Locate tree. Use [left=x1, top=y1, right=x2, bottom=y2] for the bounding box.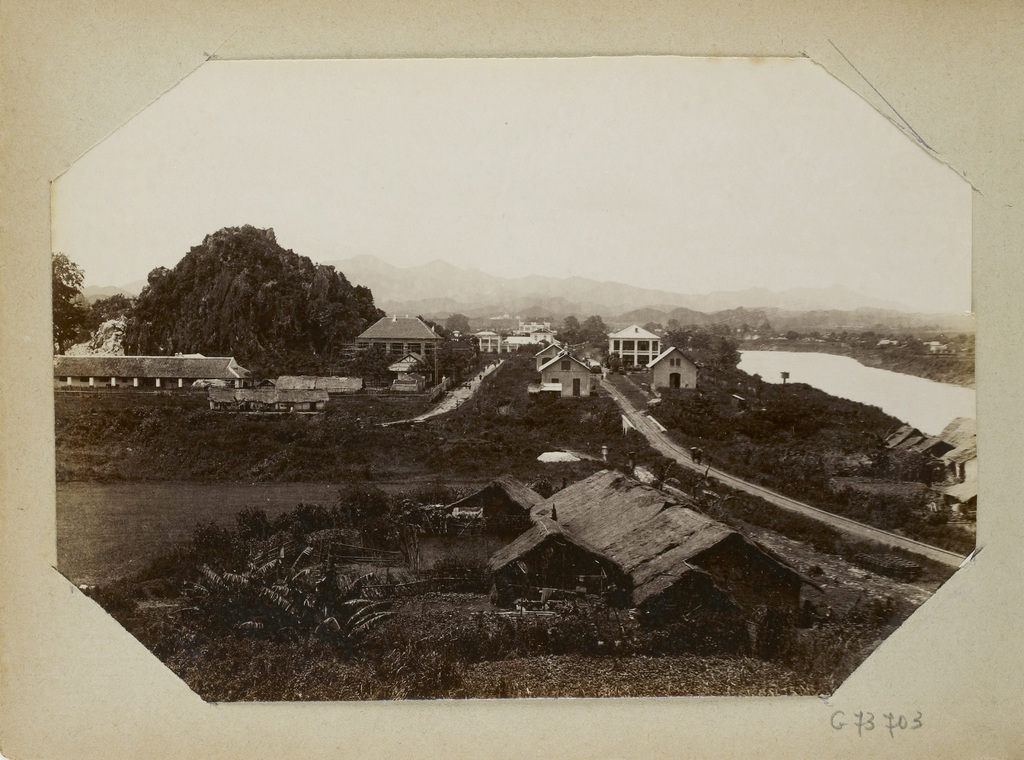
[left=91, top=292, right=131, bottom=329].
